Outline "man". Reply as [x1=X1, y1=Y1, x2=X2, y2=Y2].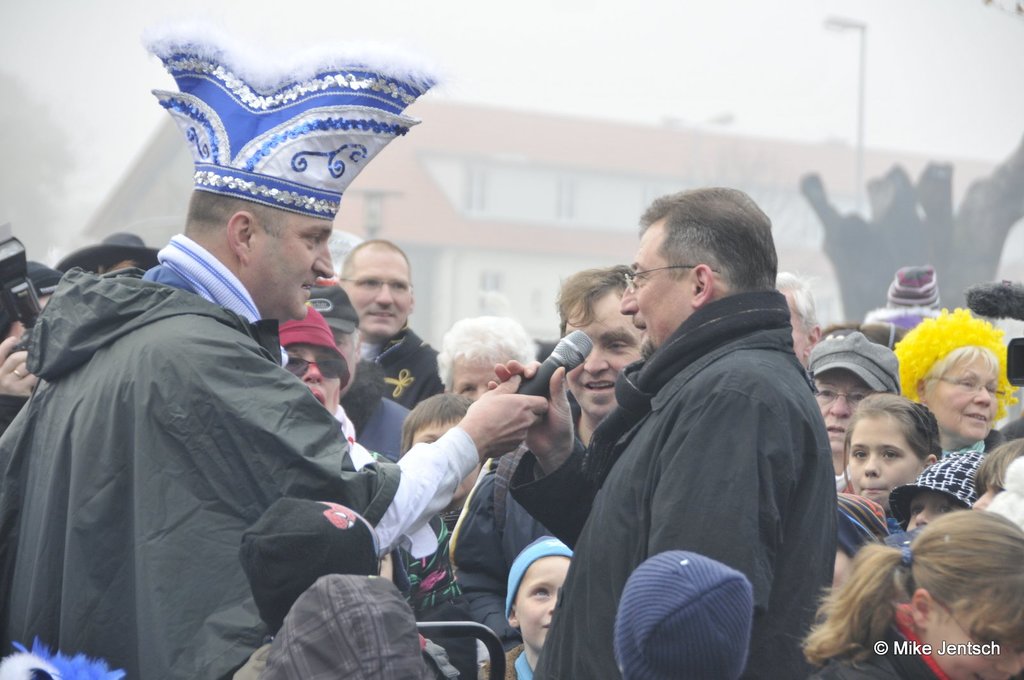
[x1=0, y1=33, x2=423, y2=679].
